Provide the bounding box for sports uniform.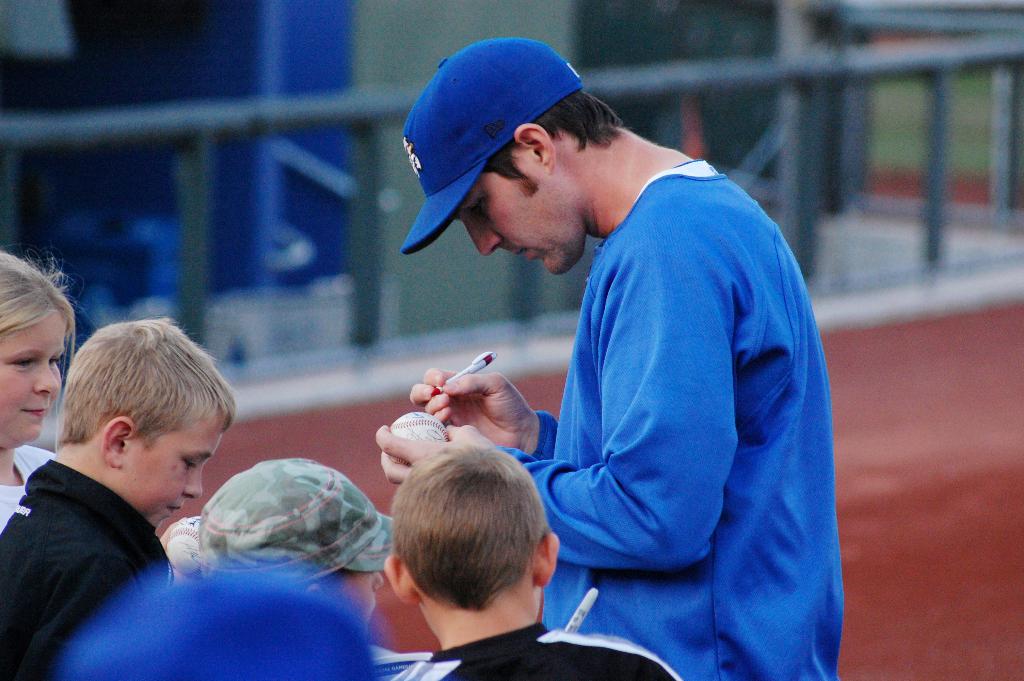
{"x1": 0, "y1": 452, "x2": 182, "y2": 680}.
